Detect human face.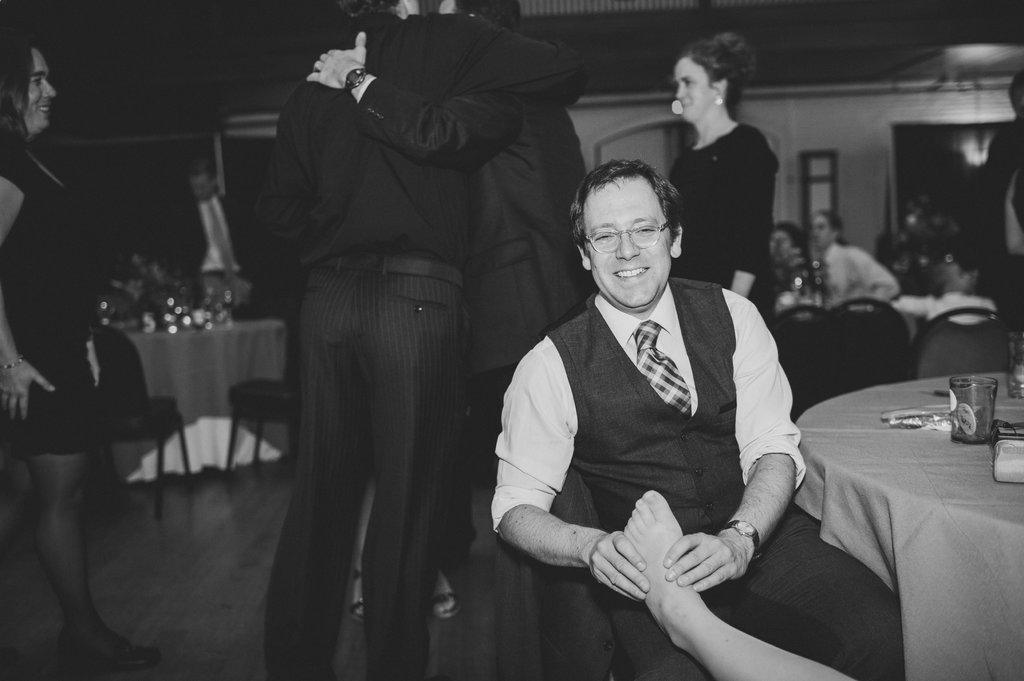
Detected at (581, 179, 671, 301).
